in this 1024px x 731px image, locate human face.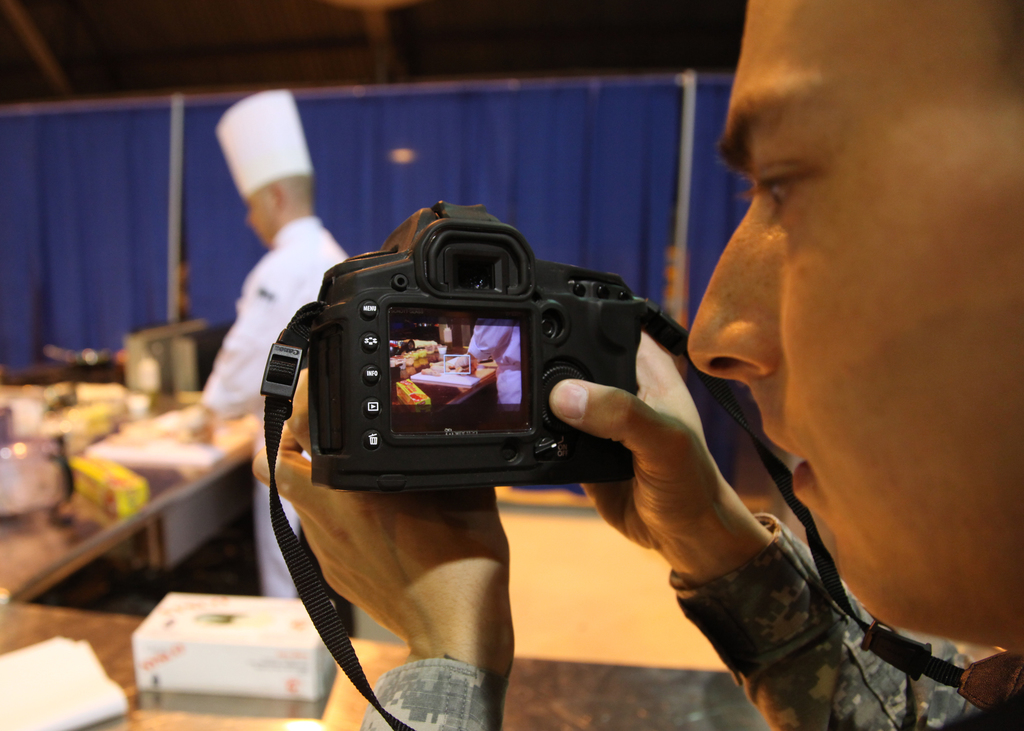
Bounding box: box(682, 0, 1023, 631).
